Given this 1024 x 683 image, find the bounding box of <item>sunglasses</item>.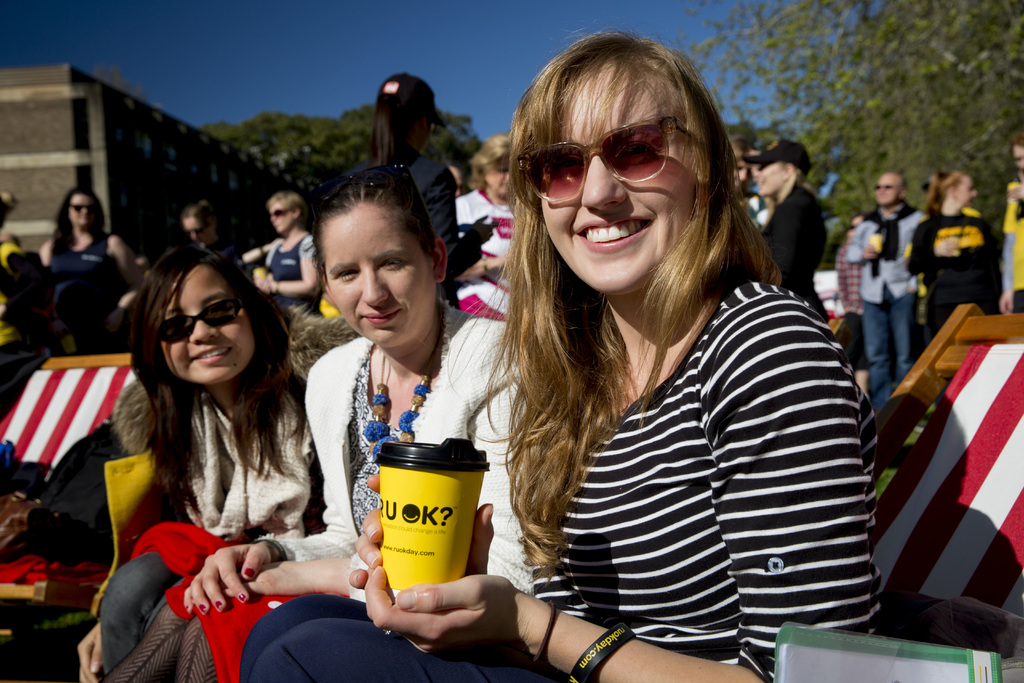
BBox(519, 115, 687, 204).
